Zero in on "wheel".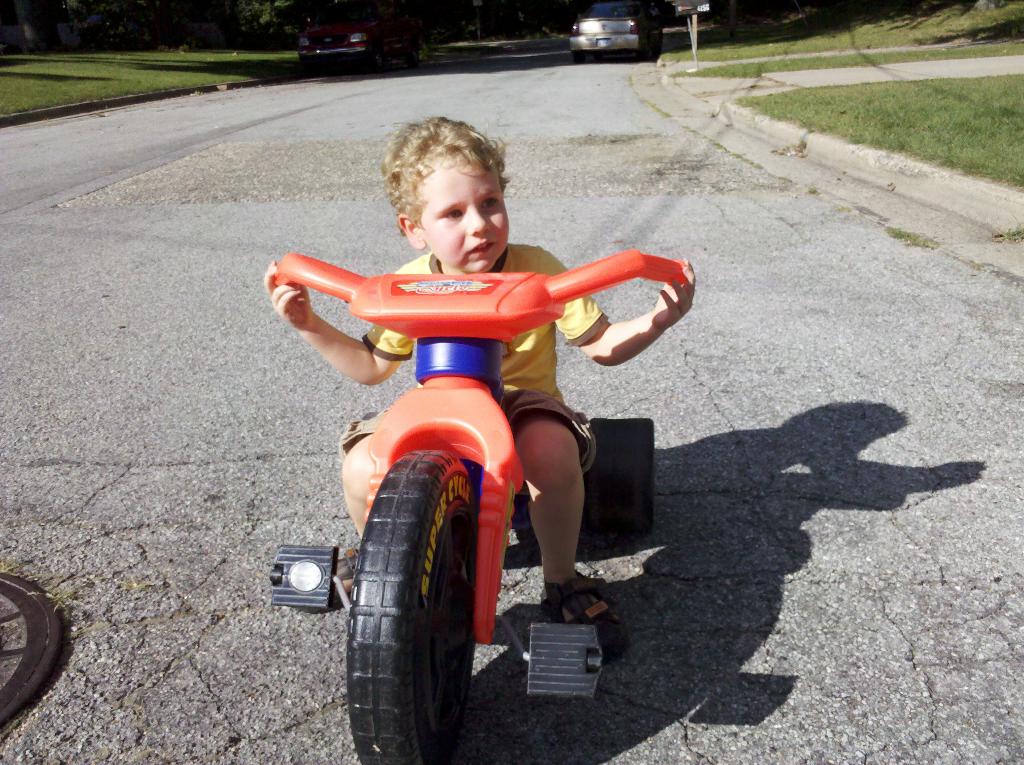
Zeroed in: 370 42 382 72.
